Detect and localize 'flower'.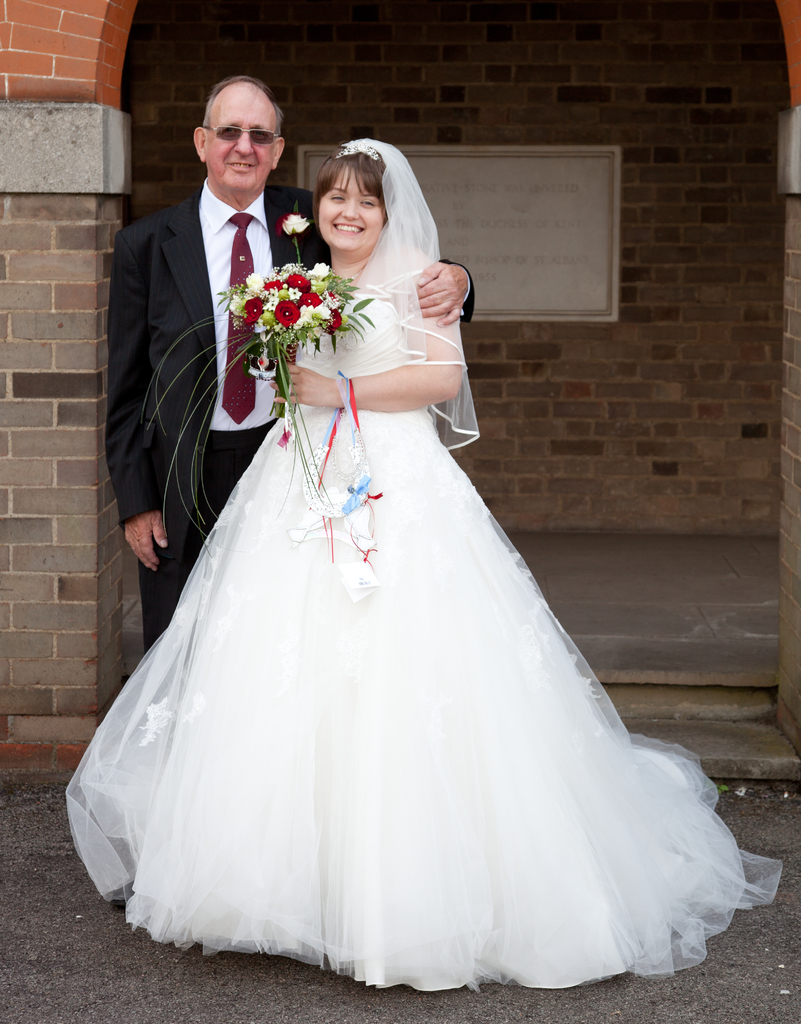
Localized at <region>277, 212, 311, 235</region>.
